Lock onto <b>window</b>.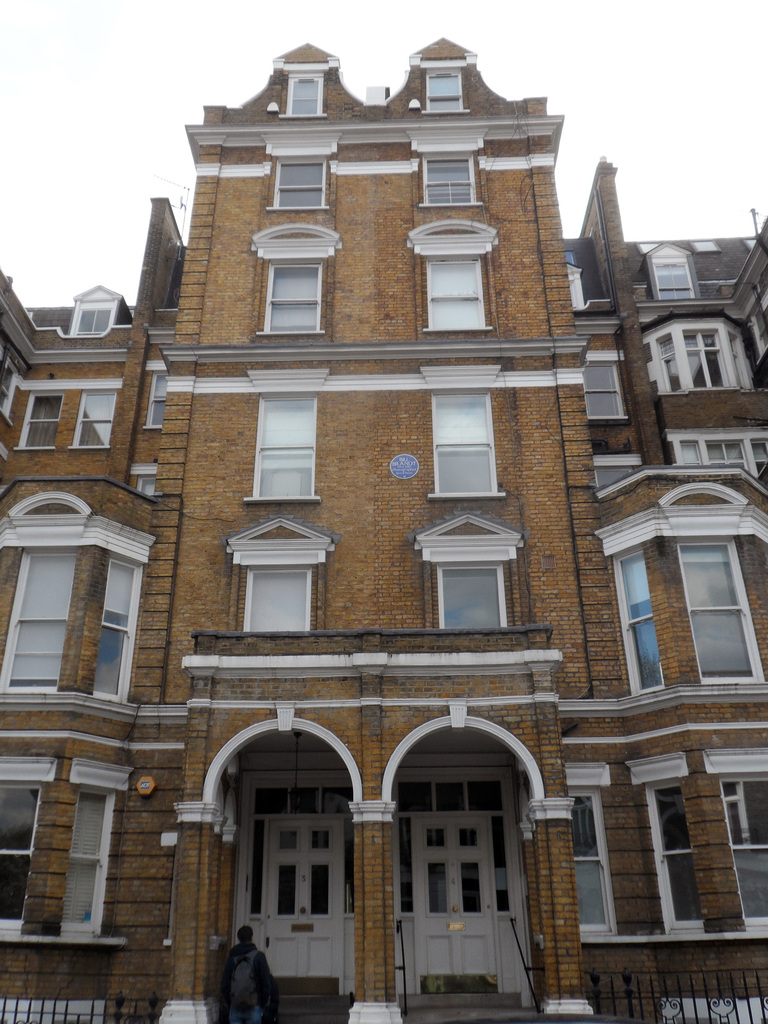
Locked: l=570, t=787, r=621, b=953.
